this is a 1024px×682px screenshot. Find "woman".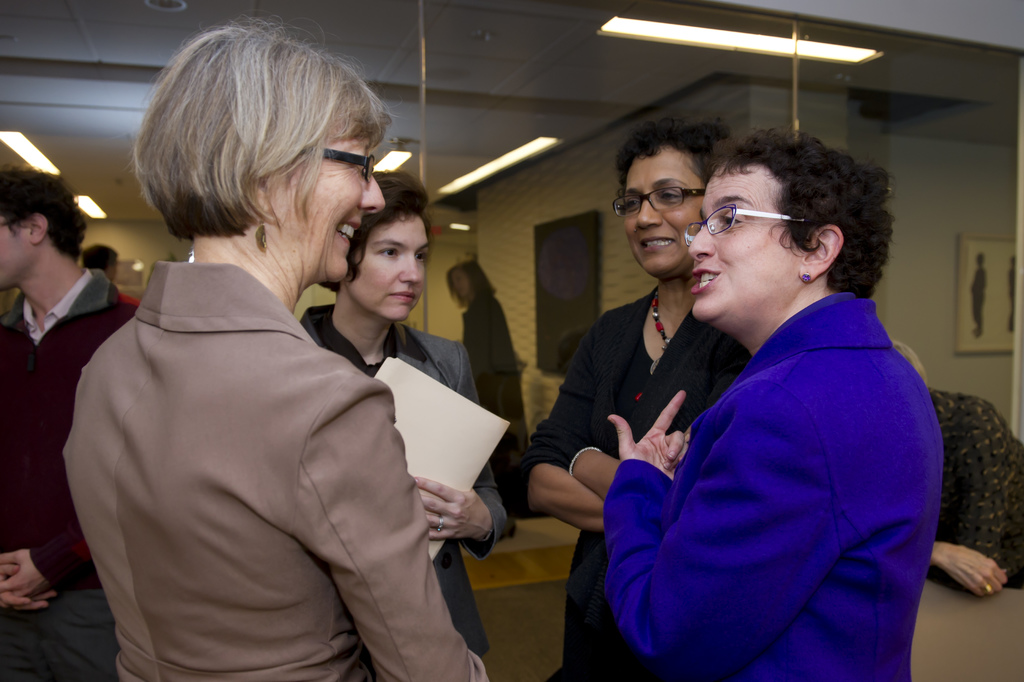
Bounding box: pyautogui.locateOnScreen(293, 165, 511, 660).
